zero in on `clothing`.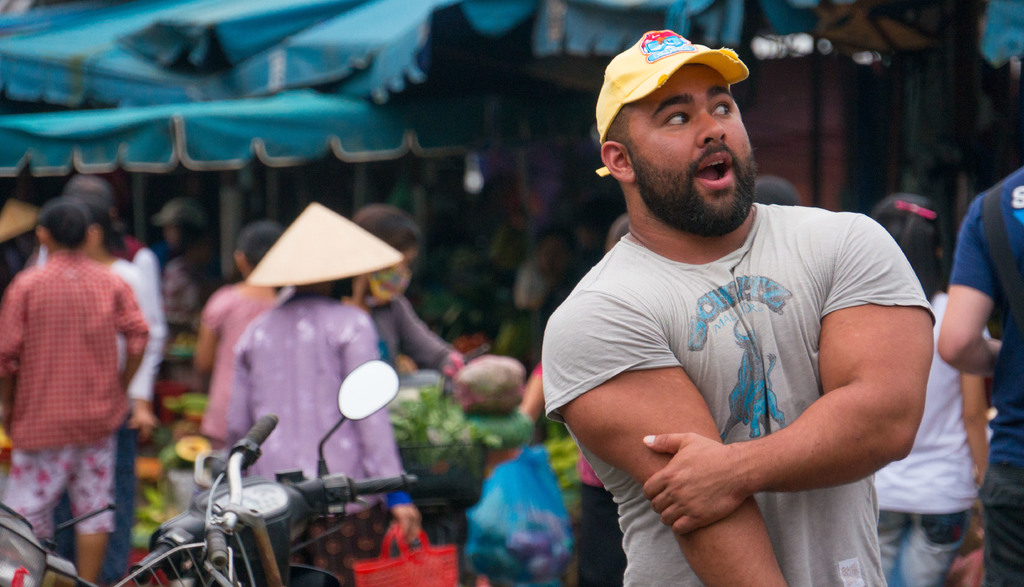
Zeroed in: [x1=359, y1=285, x2=461, y2=389].
